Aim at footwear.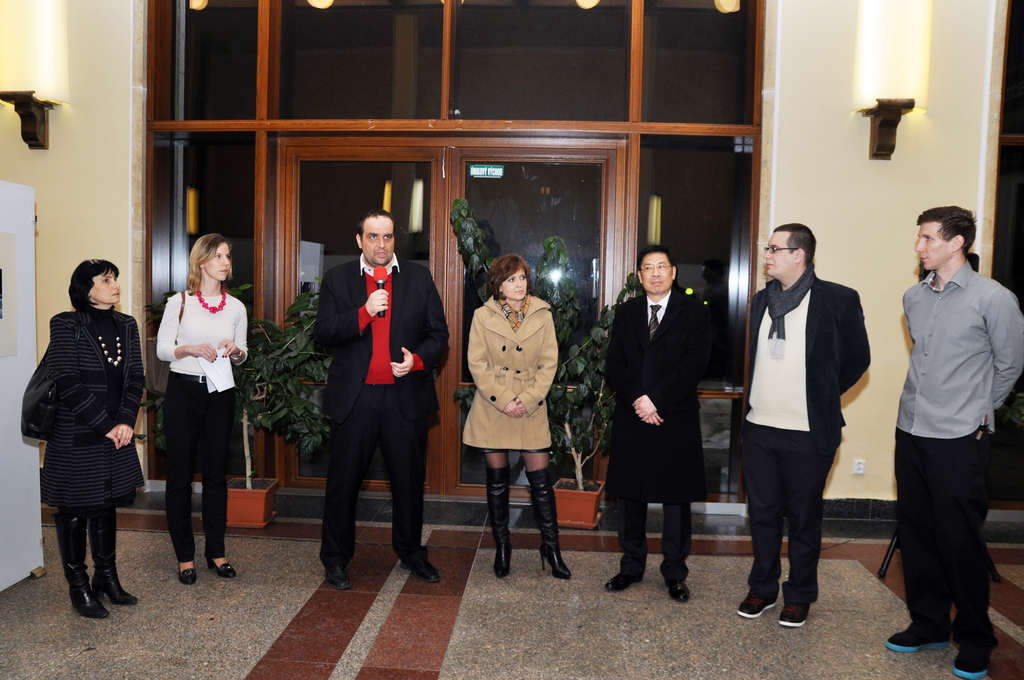
Aimed at left=950, top=654, right=988, bottom=677.
